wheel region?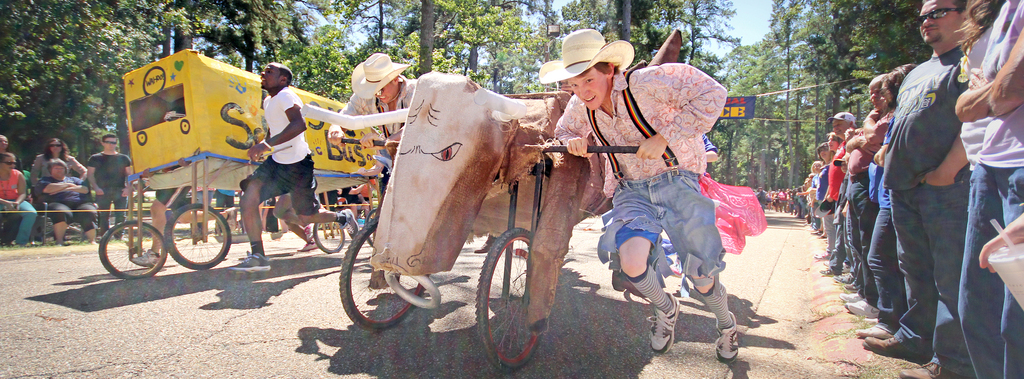
308,213,346,253
